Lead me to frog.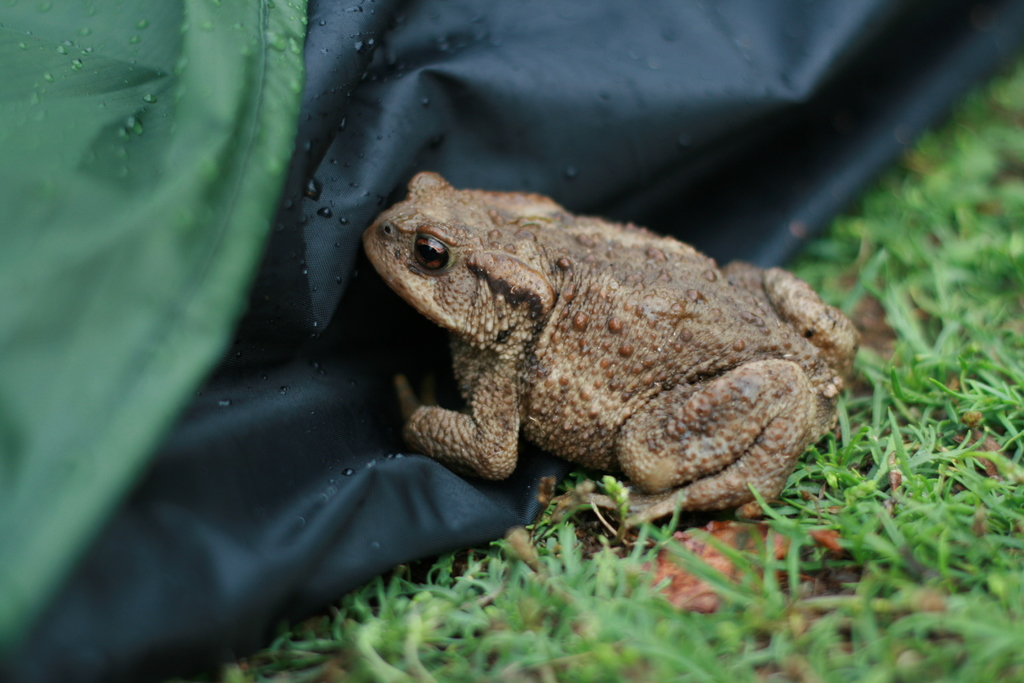
Lead to 364/171/867/539.
